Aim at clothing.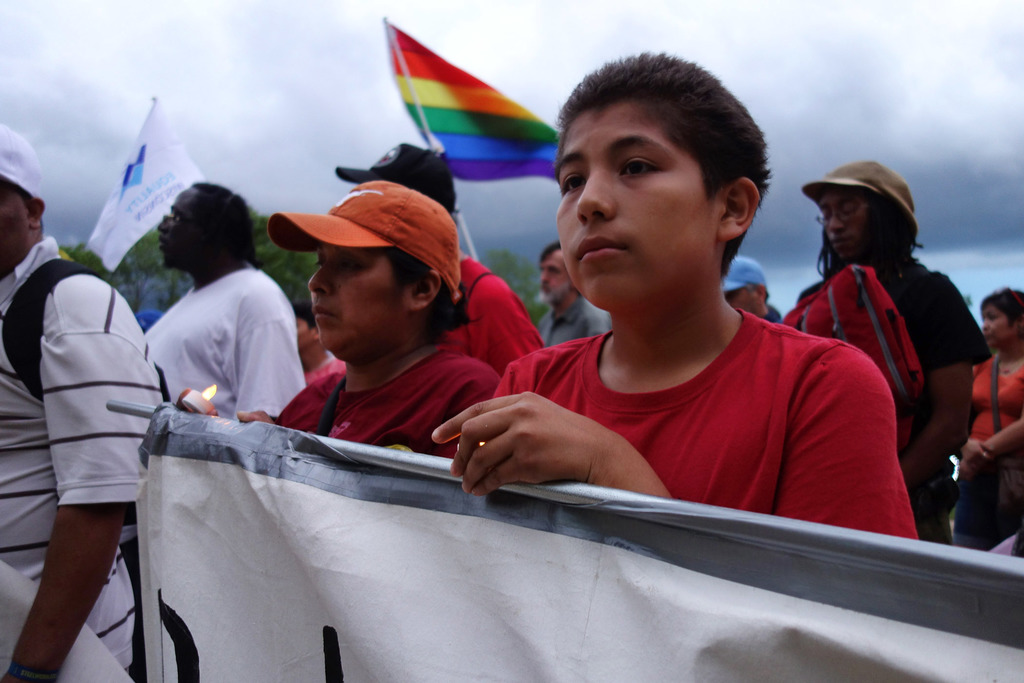
Aimed at 142 266 310 427.
